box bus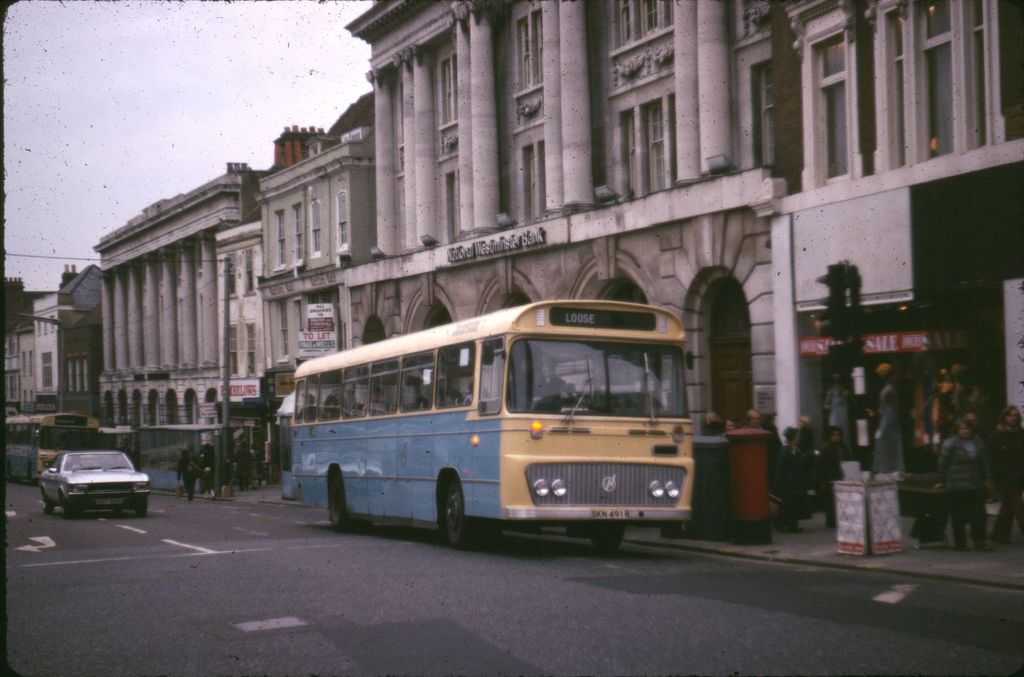
pyautogui.locateOnScreen(5, 409, 98, 480)
